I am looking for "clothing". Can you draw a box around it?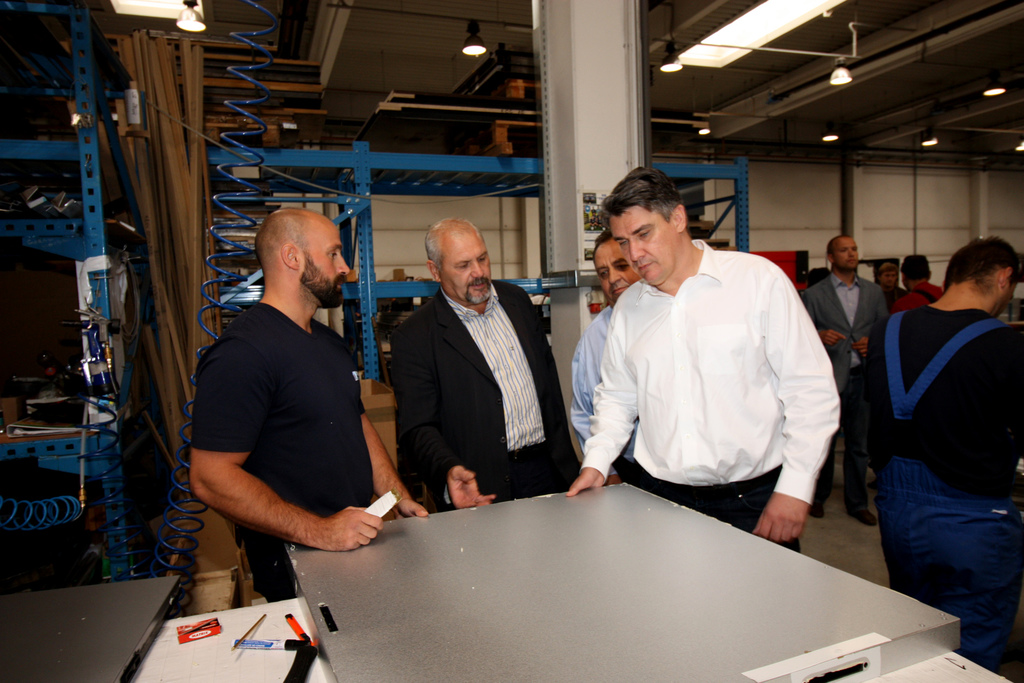
Sure, the bounding box is [left=801, top=270, right=891, bottom=514].
